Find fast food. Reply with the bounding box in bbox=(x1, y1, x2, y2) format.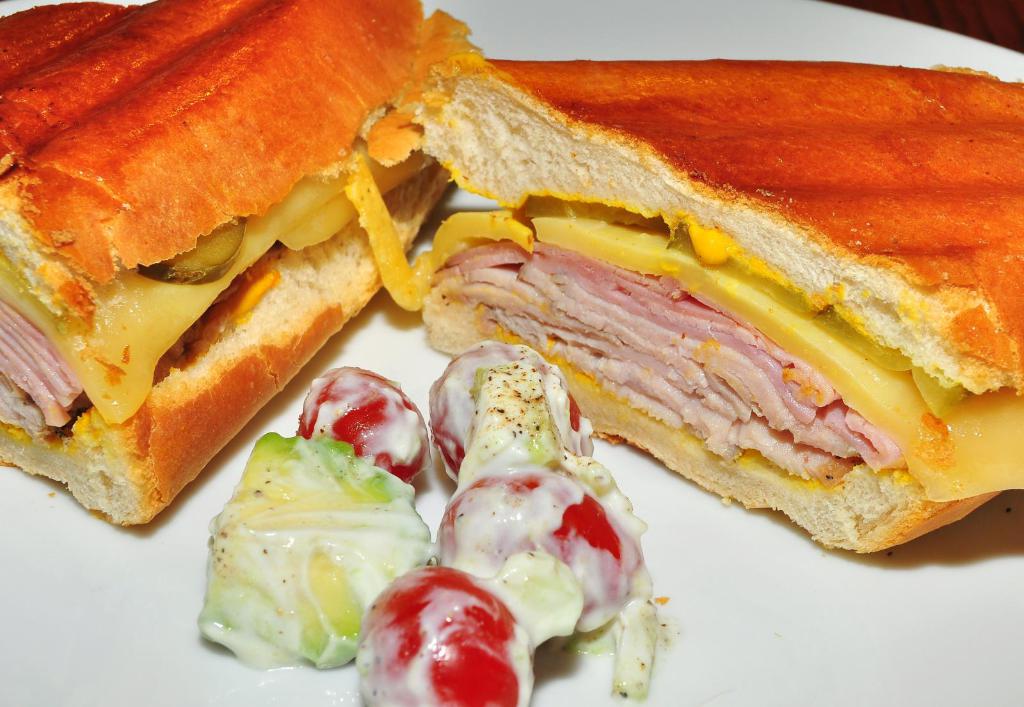
bbox=(346, 38, 1023, 559).
